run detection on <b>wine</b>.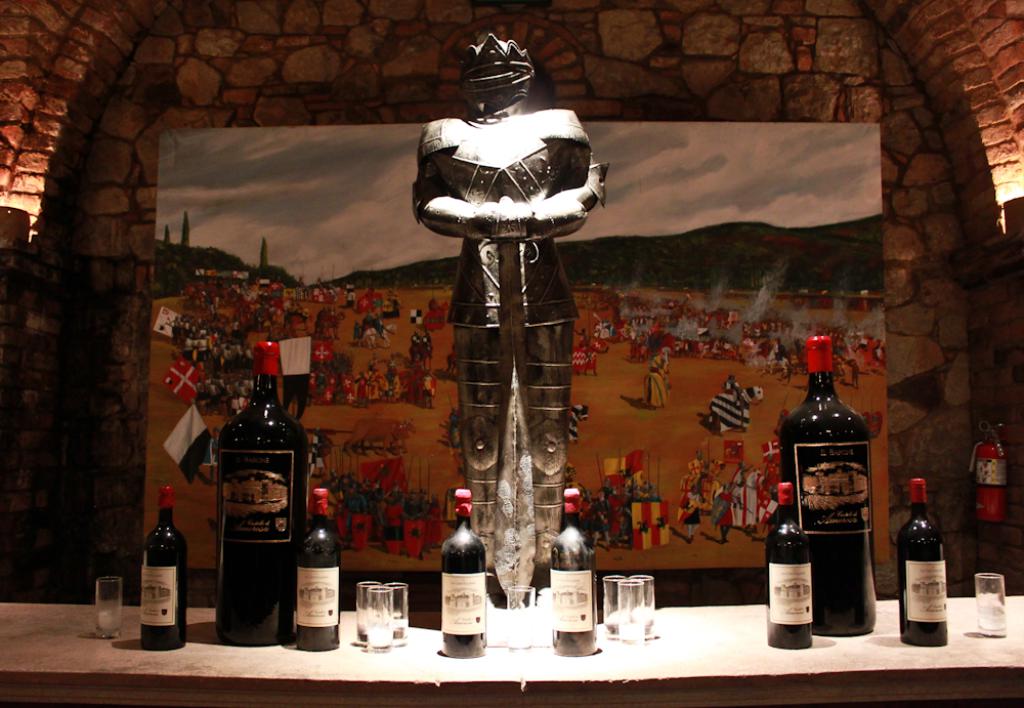
Result: [439,492,486,659].
